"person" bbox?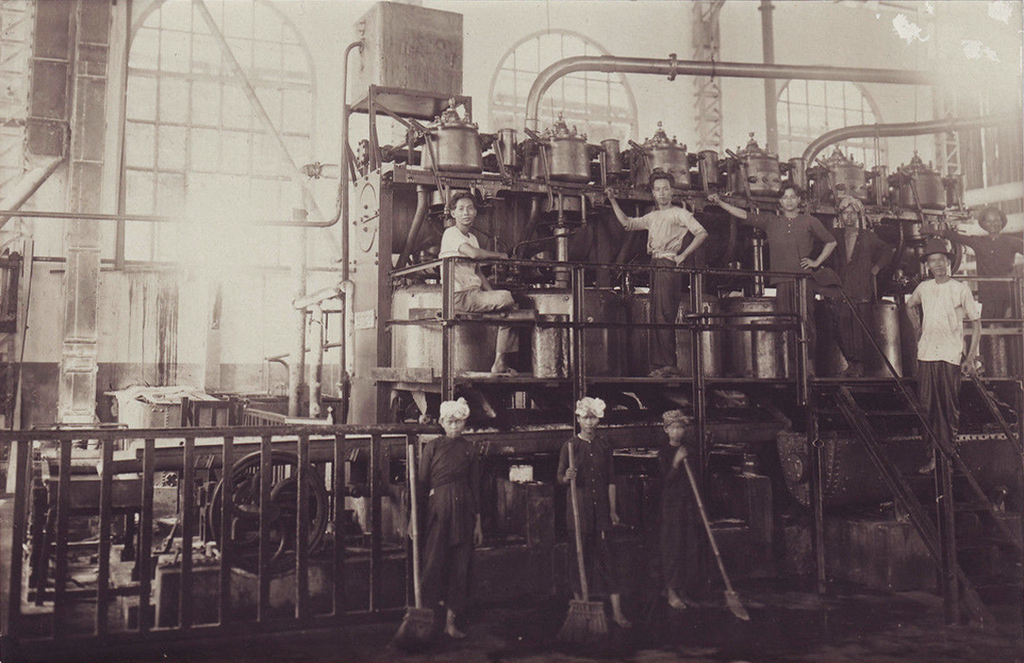
crop(703, 183, 844, 380)
